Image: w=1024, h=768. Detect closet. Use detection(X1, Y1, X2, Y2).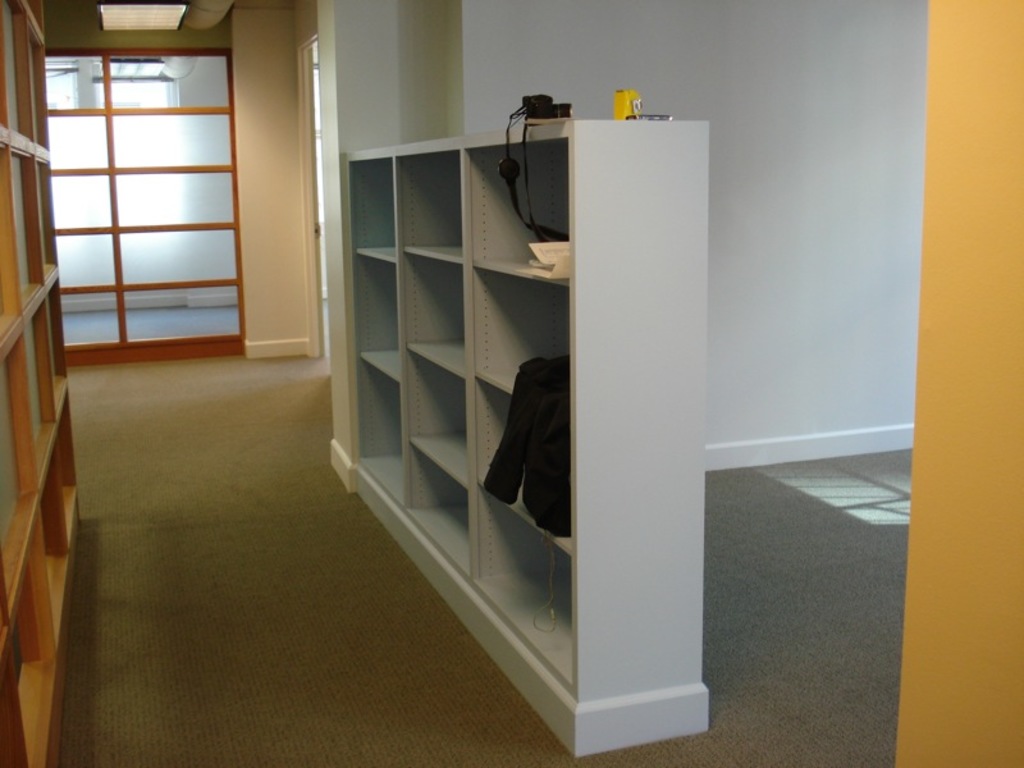
detection(339, 118, 710, 762).
